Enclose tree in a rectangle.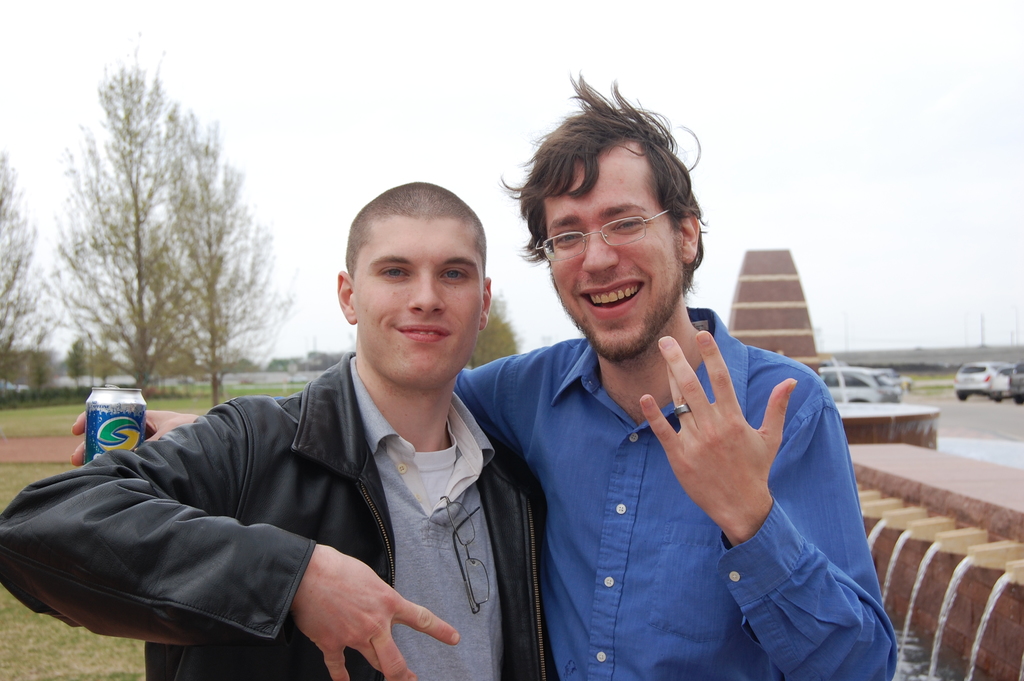
box=[268, 356, 300, 372].
